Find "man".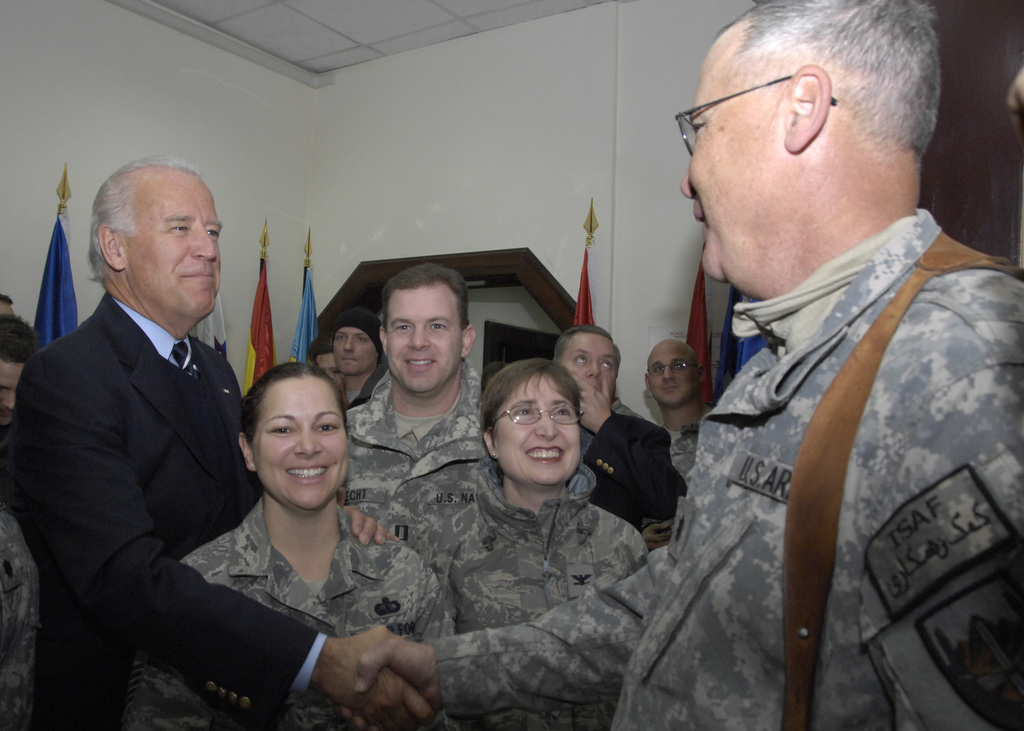
342/257/490/551.
